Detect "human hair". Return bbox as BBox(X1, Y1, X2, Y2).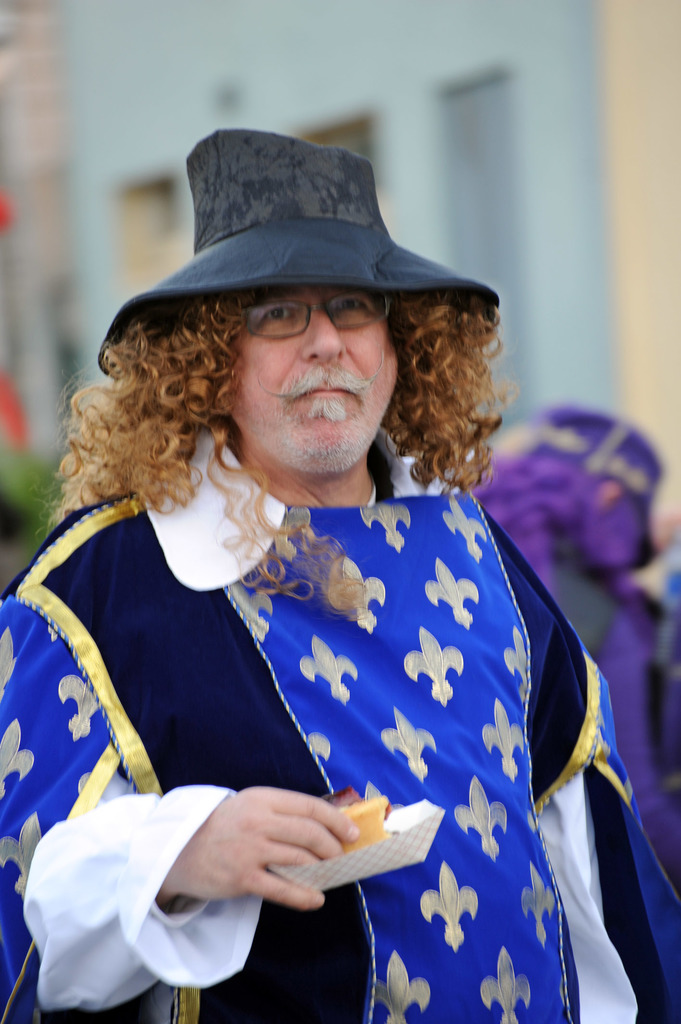
BBox(33, 290, 517, 614).
